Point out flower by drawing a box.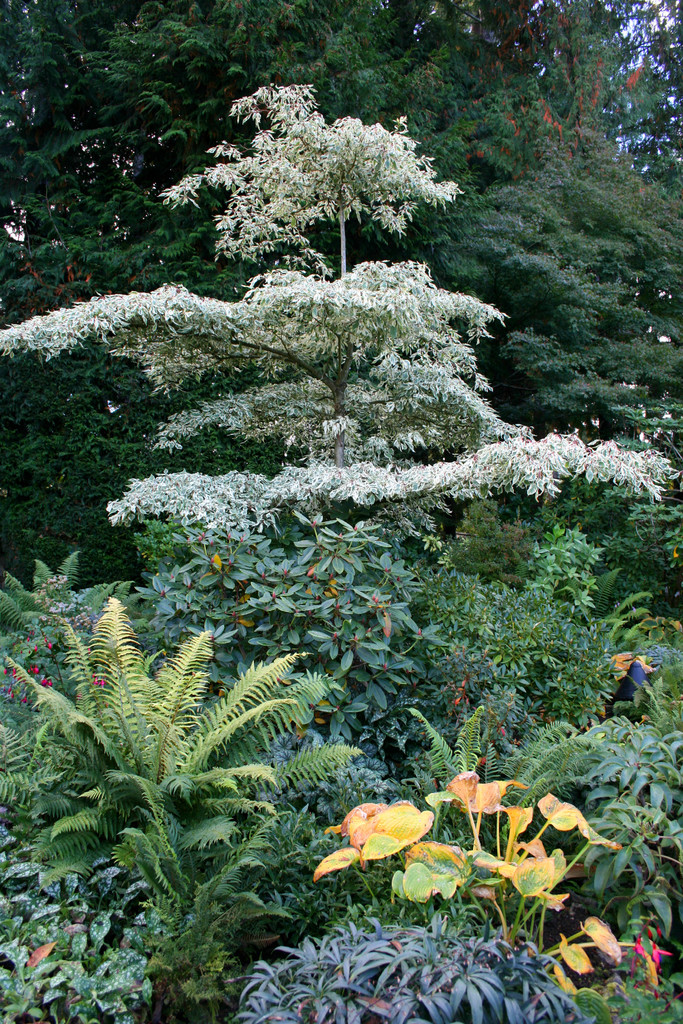
<box>311,799,433,883</box>.
